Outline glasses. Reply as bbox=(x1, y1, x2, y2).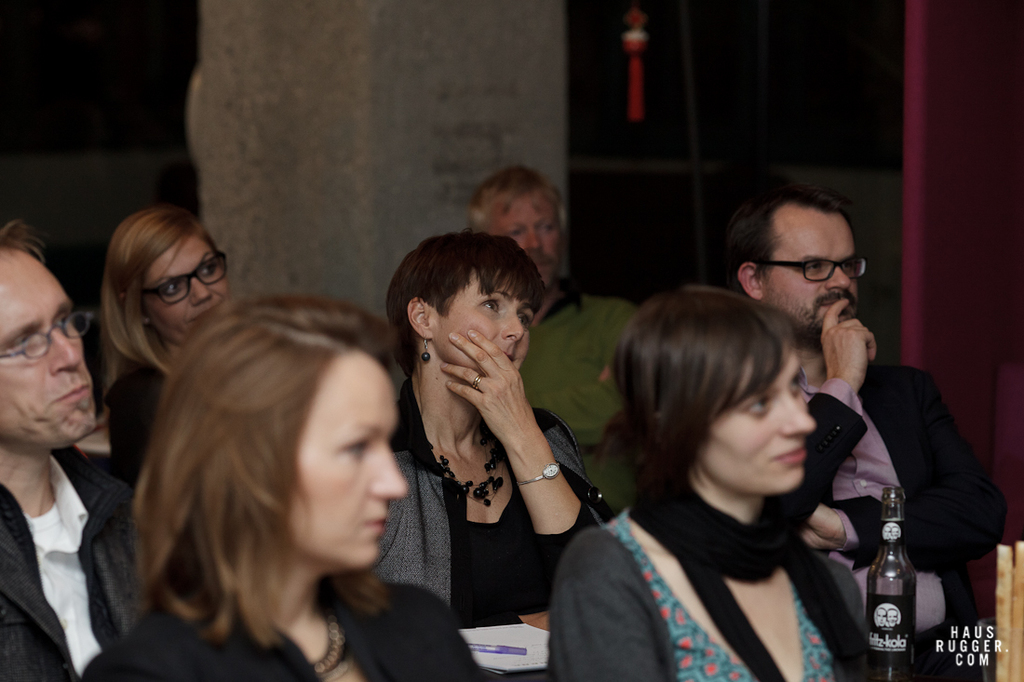
bbox=(137, 247, 230, 312).
